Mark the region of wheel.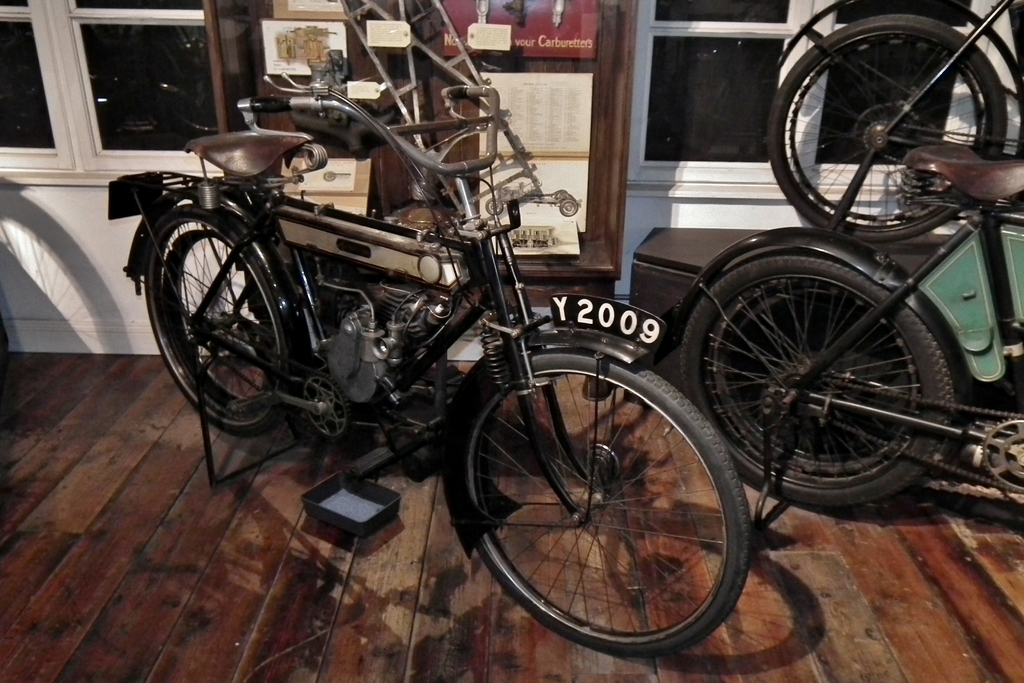
Region: {"left": 684, "top": 259, "right": 965, "bottom": 509}.
